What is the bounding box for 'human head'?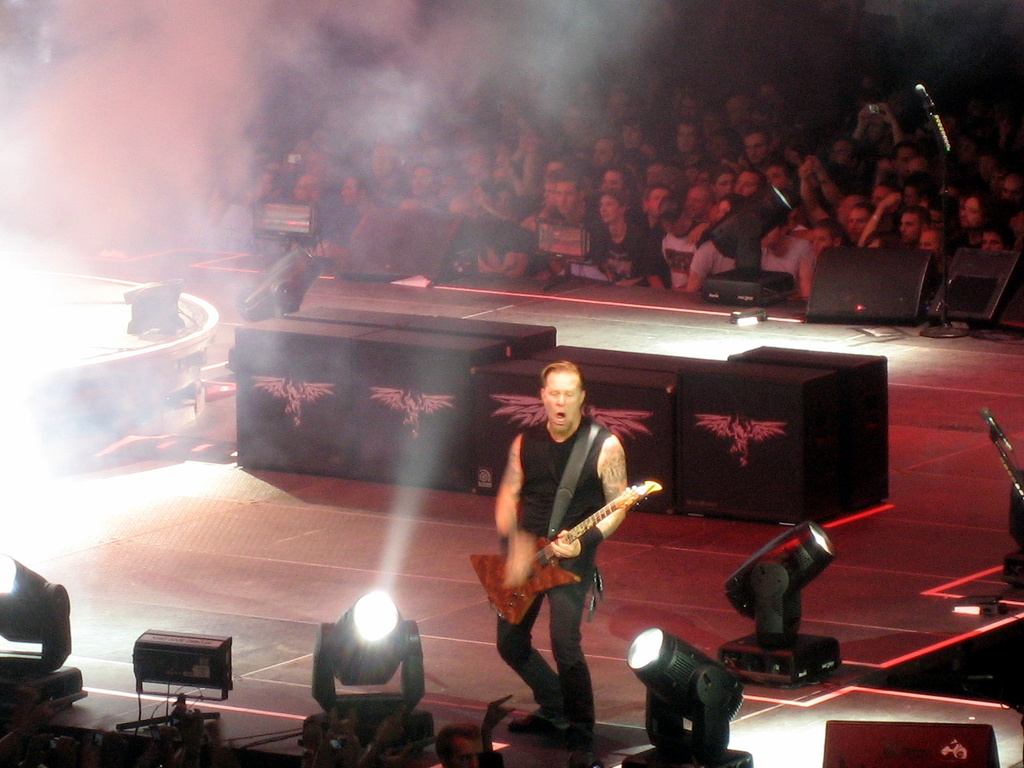
<bbox>372, 145, 402, 178</bbox>.
